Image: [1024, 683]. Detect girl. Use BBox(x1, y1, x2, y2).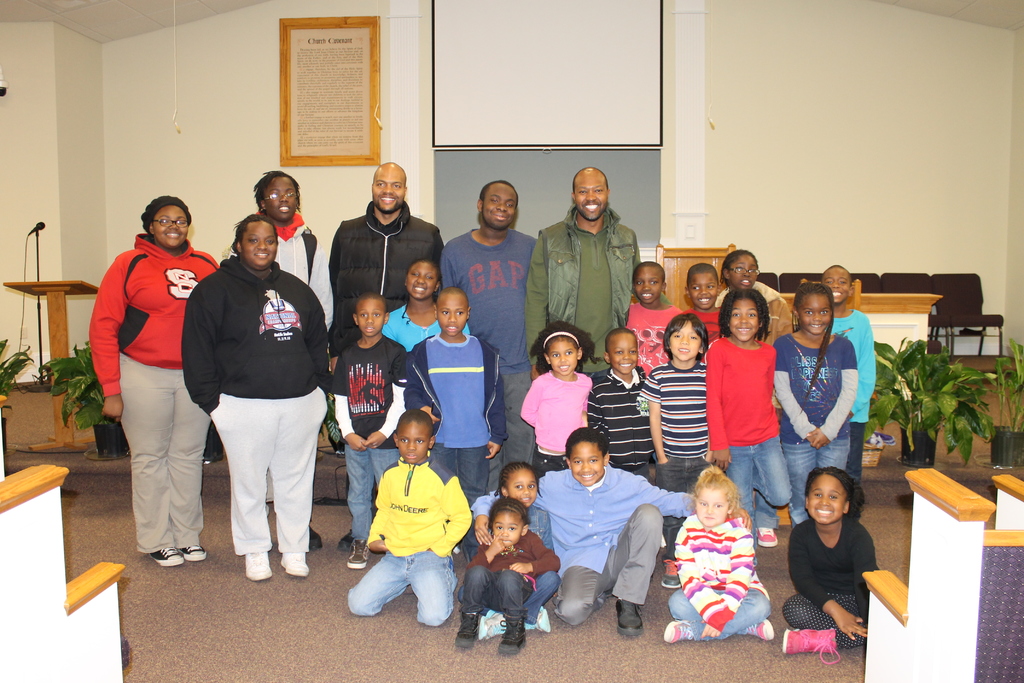
BBox(772, 286, 859, 532).
